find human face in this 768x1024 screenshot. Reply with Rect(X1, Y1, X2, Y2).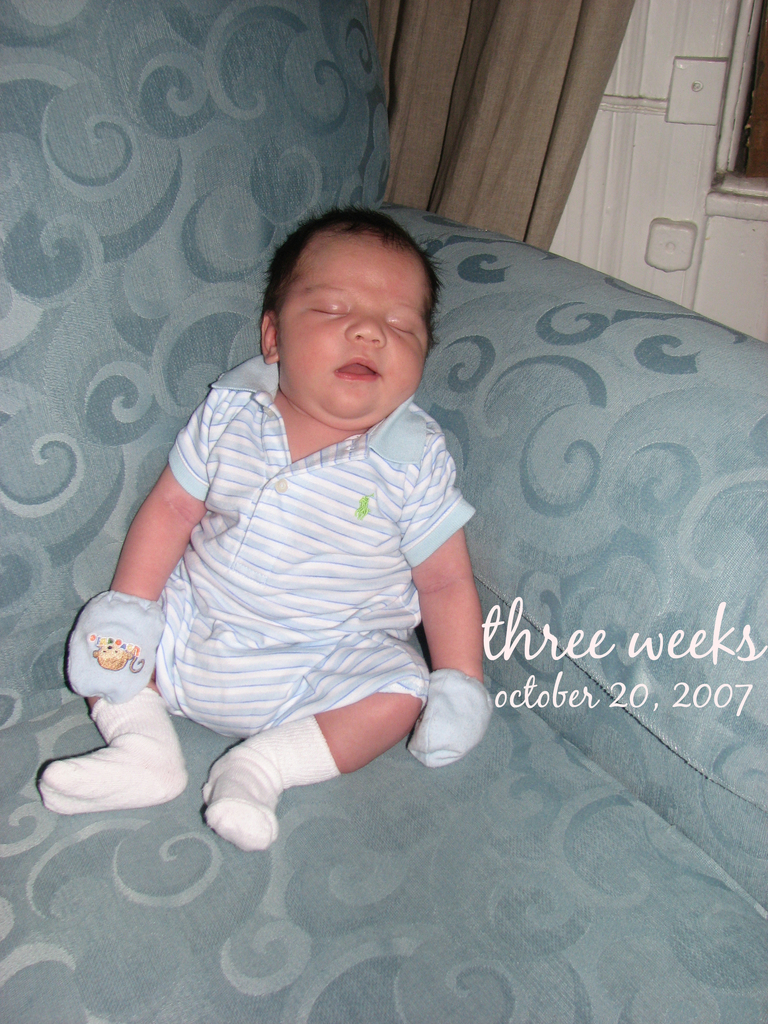
Rect(281, 228, 431, 428).
